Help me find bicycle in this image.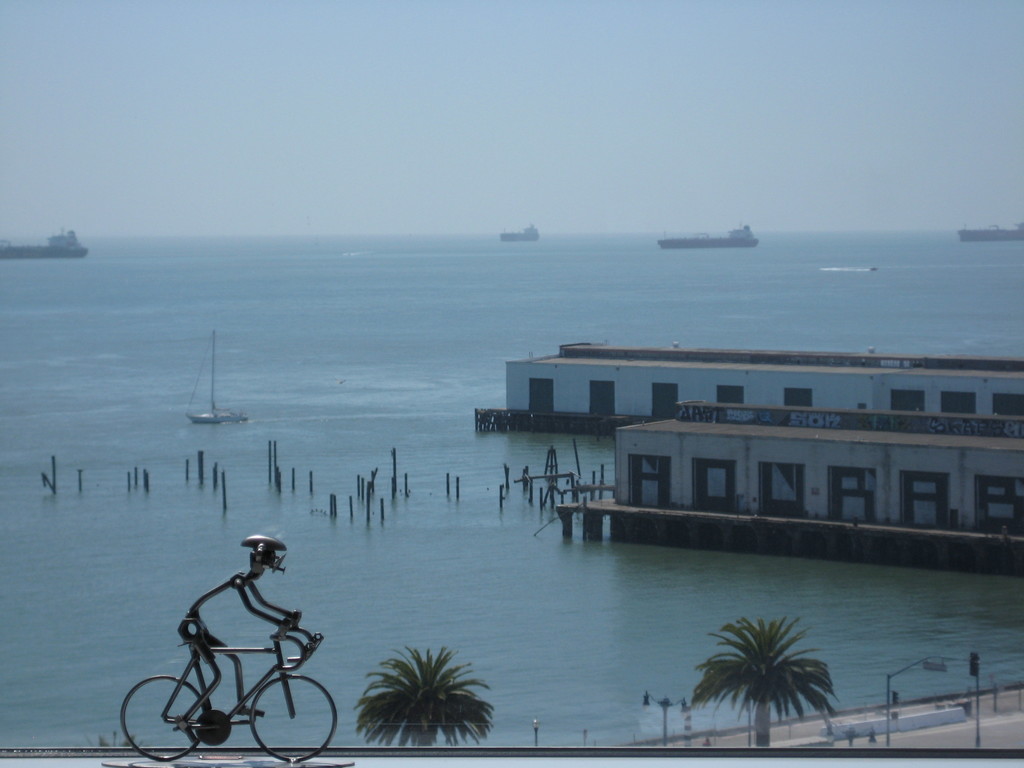
Found it: pyautogui.locateOnScreen(95, 589, 324, 757).
